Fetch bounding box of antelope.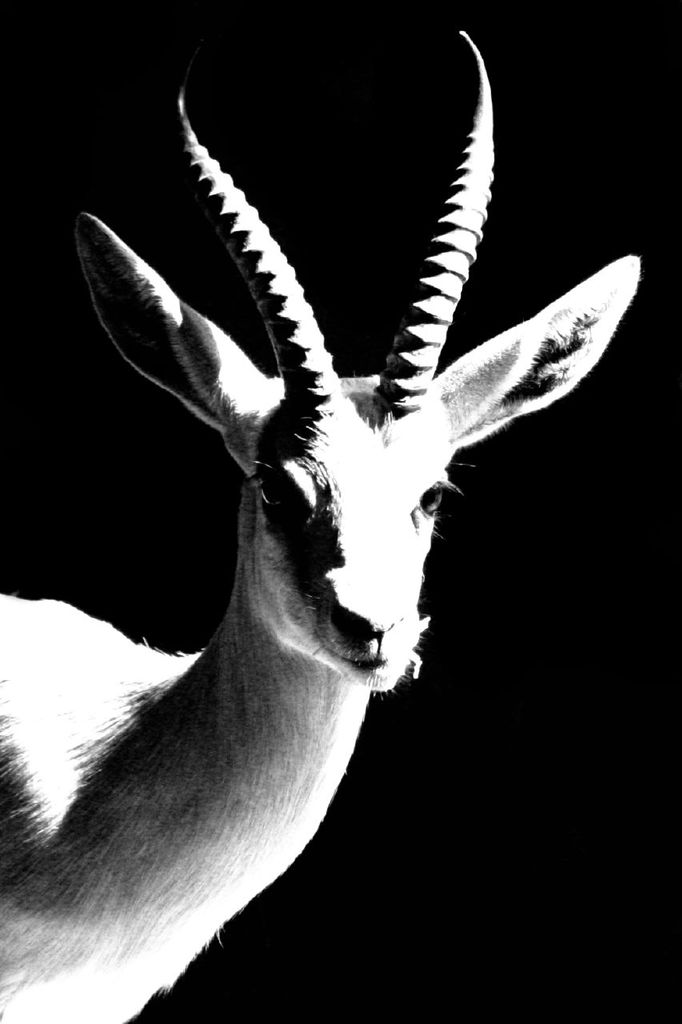
Bbox: (x1=0, y1=26, x2=643, y2=1023).
